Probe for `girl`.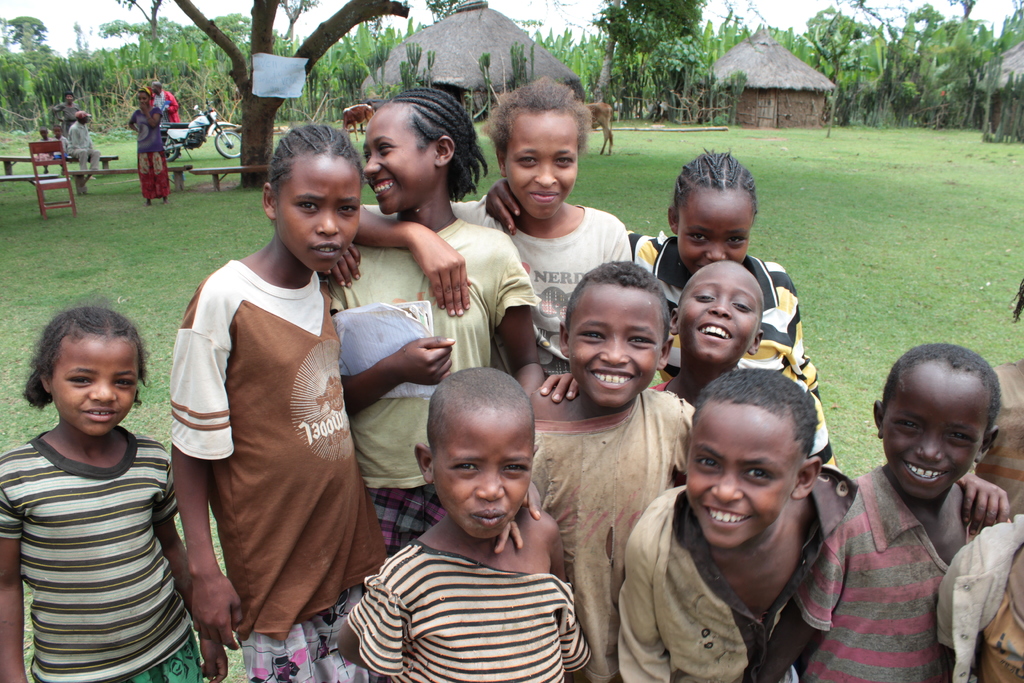
Probe result: pyautogui.locateOnScreen(323, 88, 540, 552).
